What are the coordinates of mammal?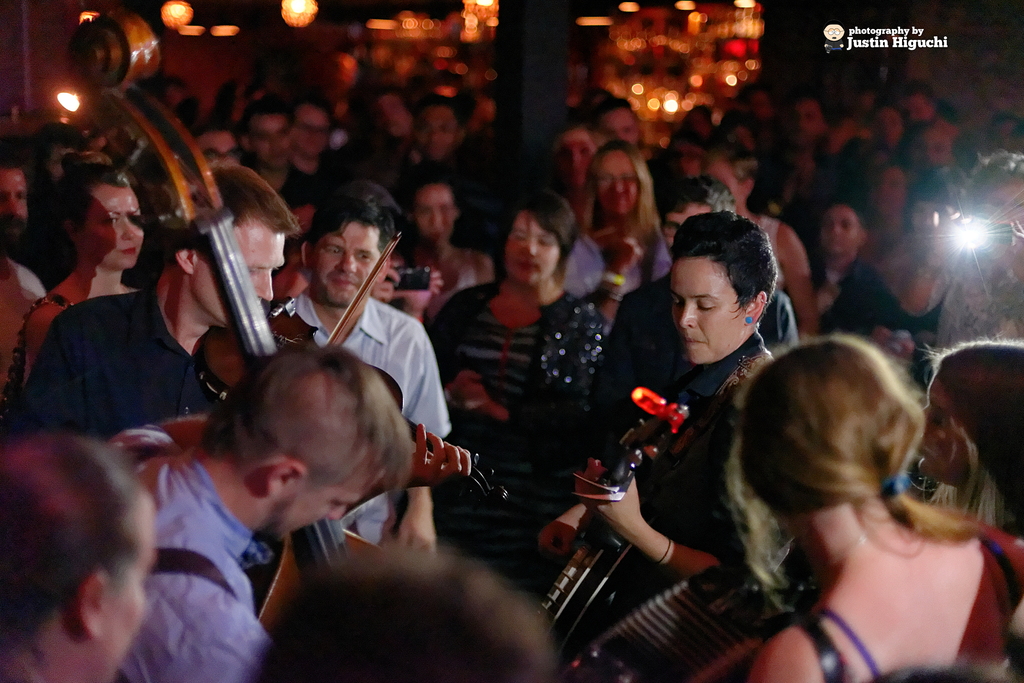
(0, 435, 161, 682).
